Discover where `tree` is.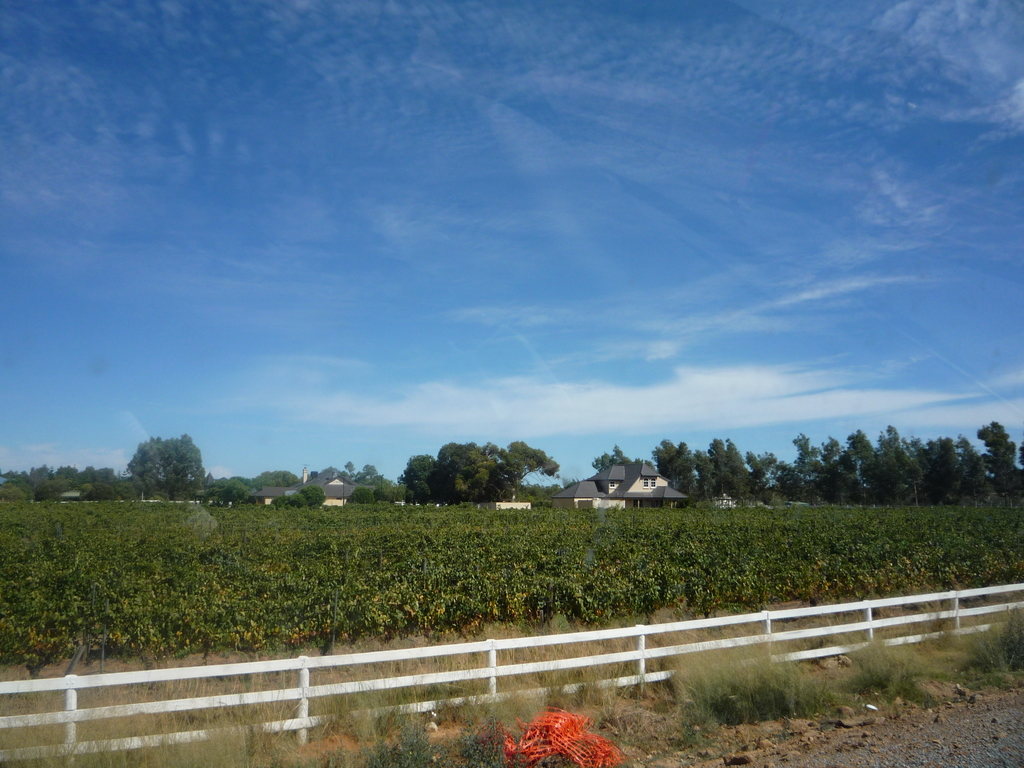
Discovered at 486, 437, 558, 503.
